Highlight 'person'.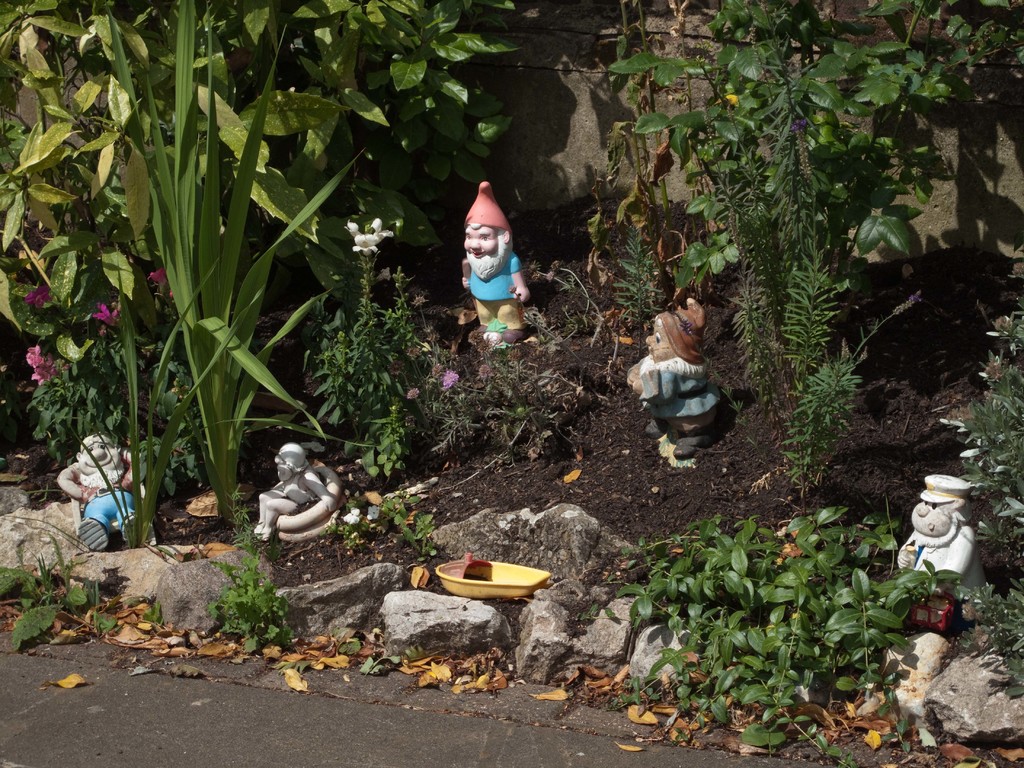
Highlighted region: crop(465, 180, 528, 344).
